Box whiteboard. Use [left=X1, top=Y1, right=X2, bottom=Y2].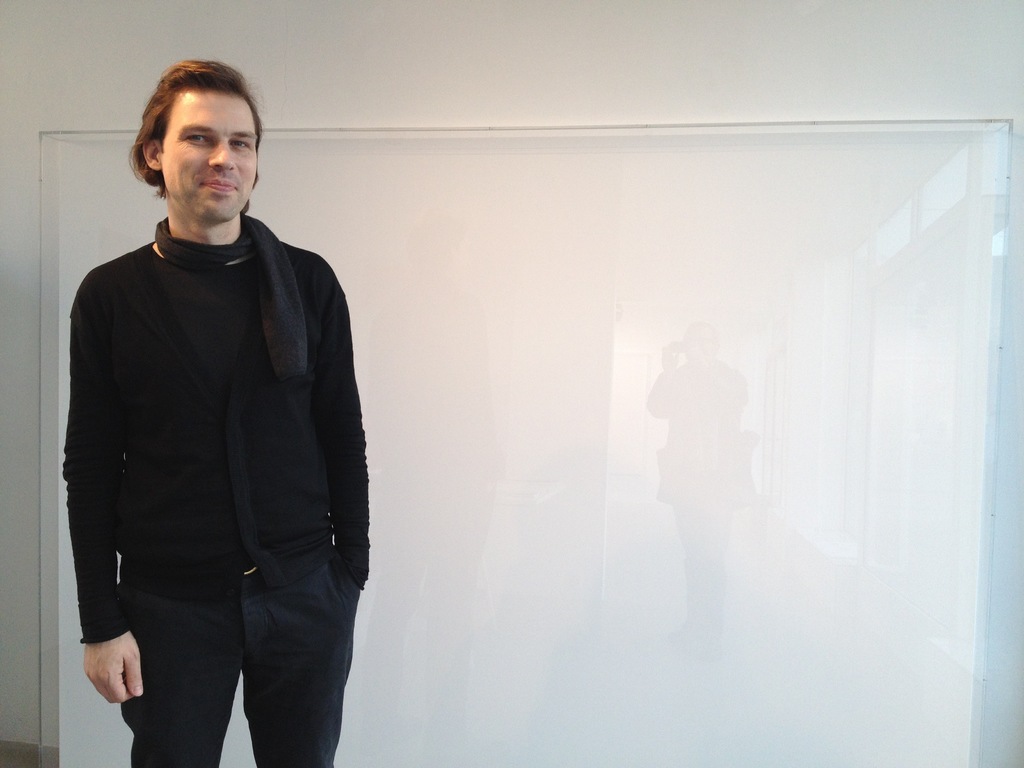
[left=40, top=118, right=1023, bottom=767].
